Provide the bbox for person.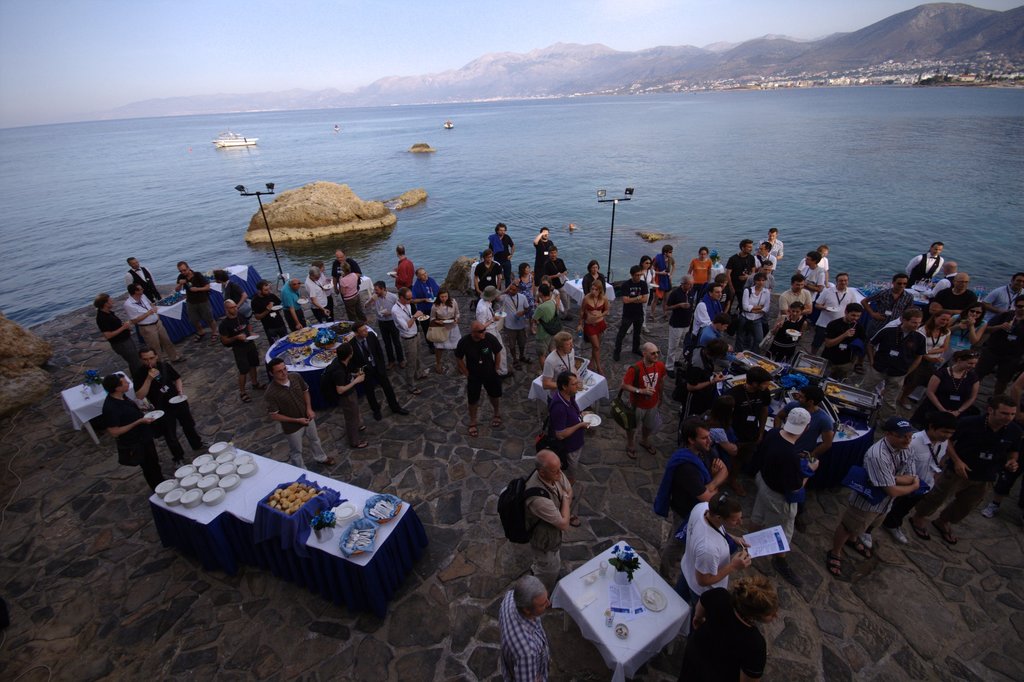
box(810, 271, 860, 351).
